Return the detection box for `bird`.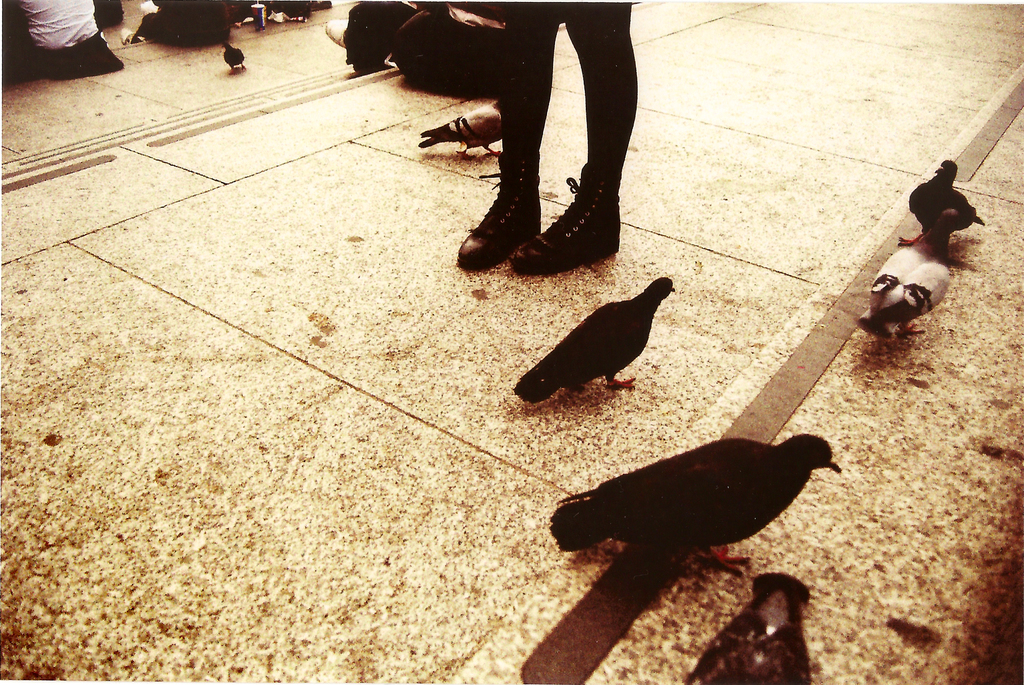
515/269/700/412.
